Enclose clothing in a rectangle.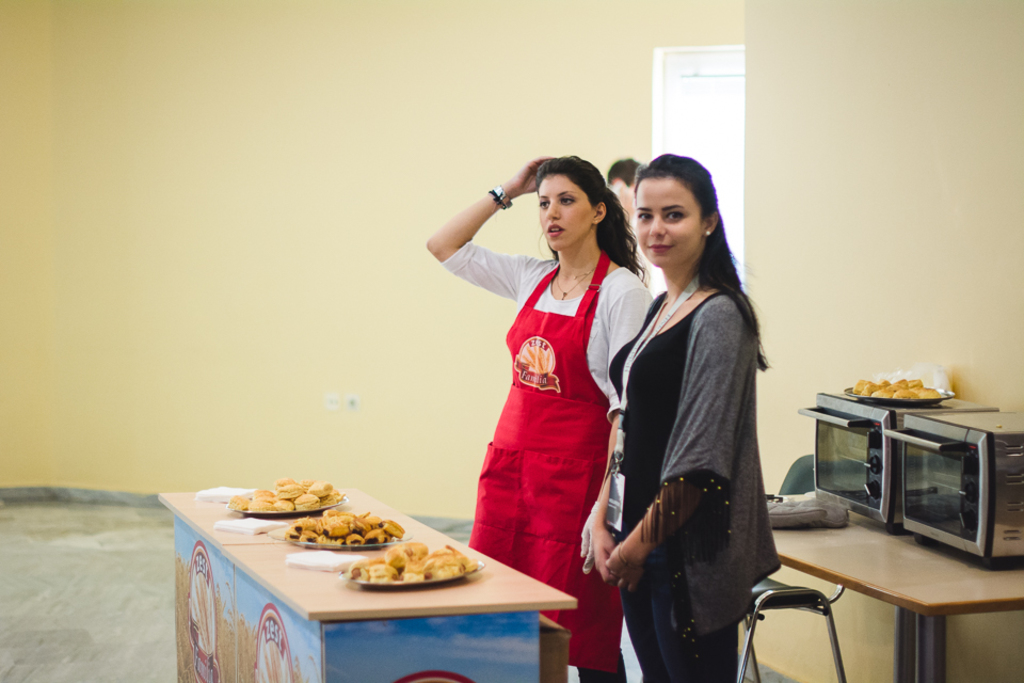
bbox=[438, 231, 652, 673].
